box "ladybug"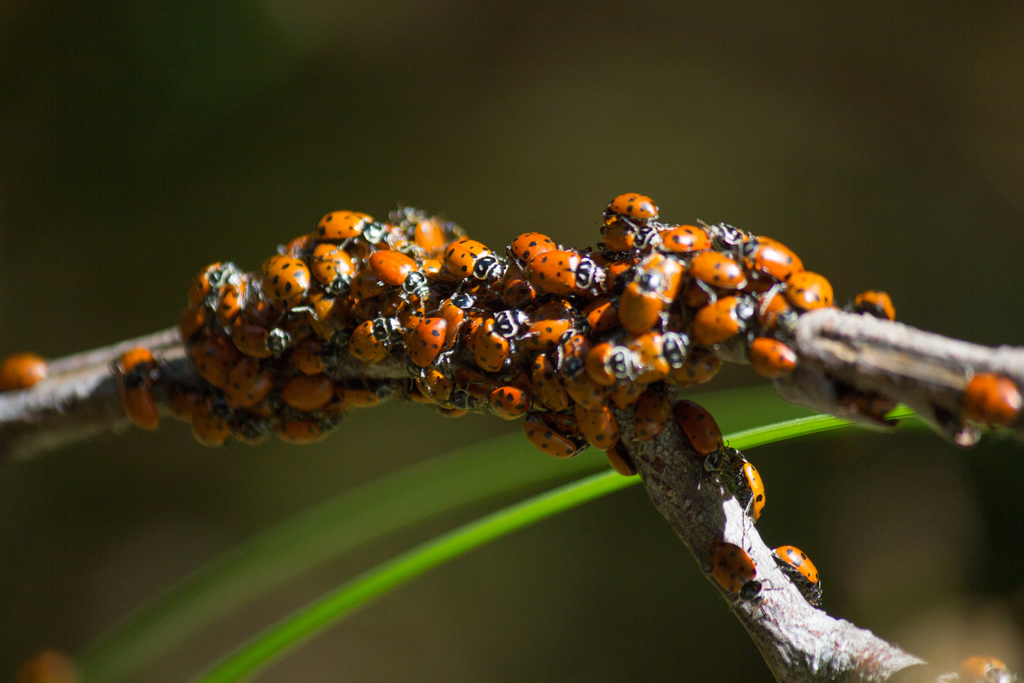
(705,523,782,603)
